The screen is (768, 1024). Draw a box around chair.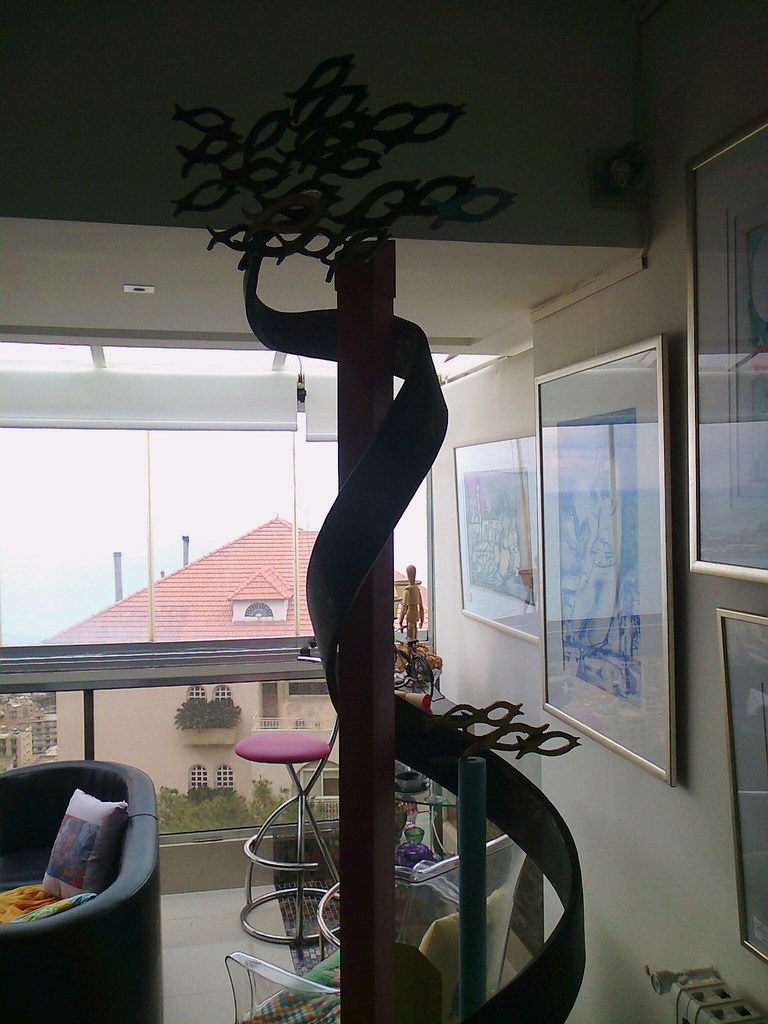
bbox=(226, 834, 528, 1023).
